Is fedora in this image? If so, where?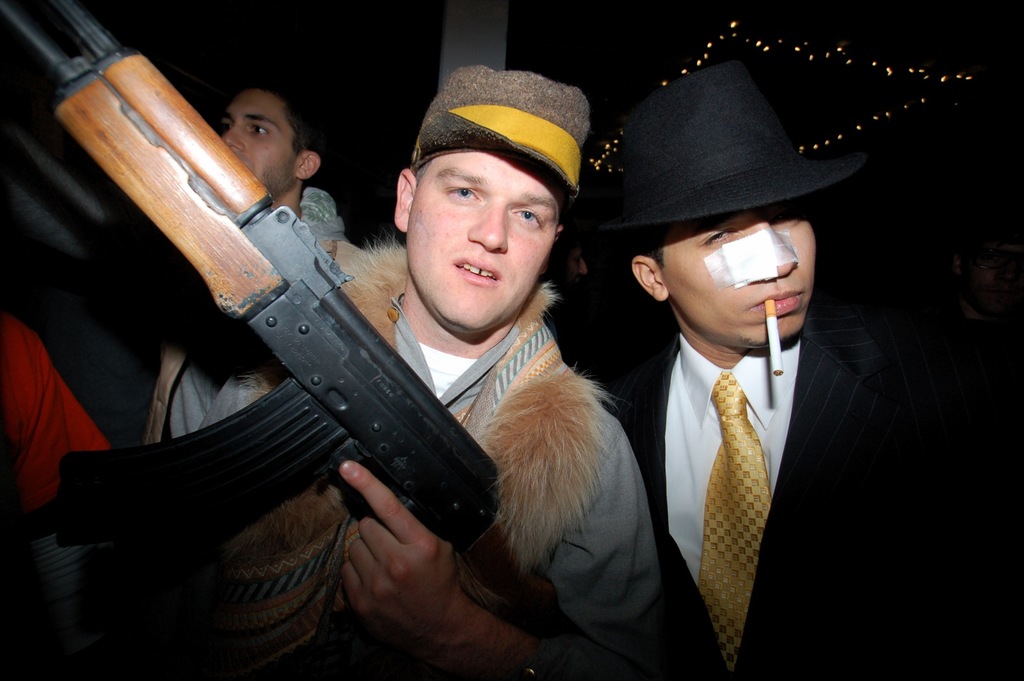
Yes, at bbox=[584, 63, 868, 230].
